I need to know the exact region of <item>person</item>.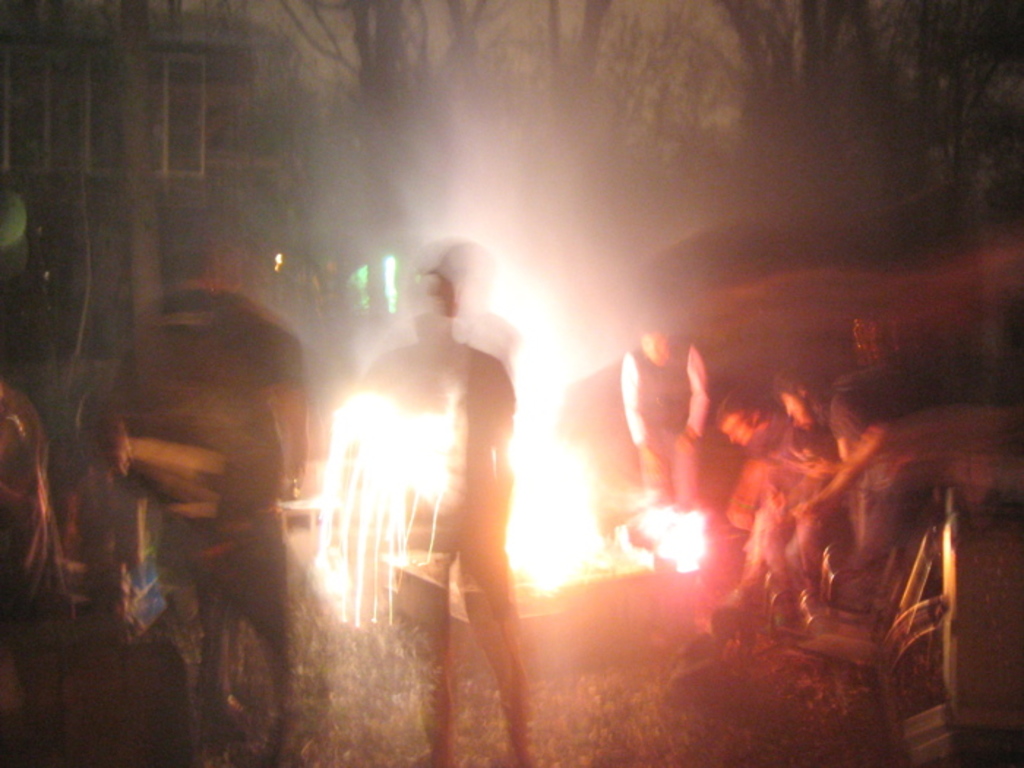
Region: bbox=[704, 377, 821, 584].
